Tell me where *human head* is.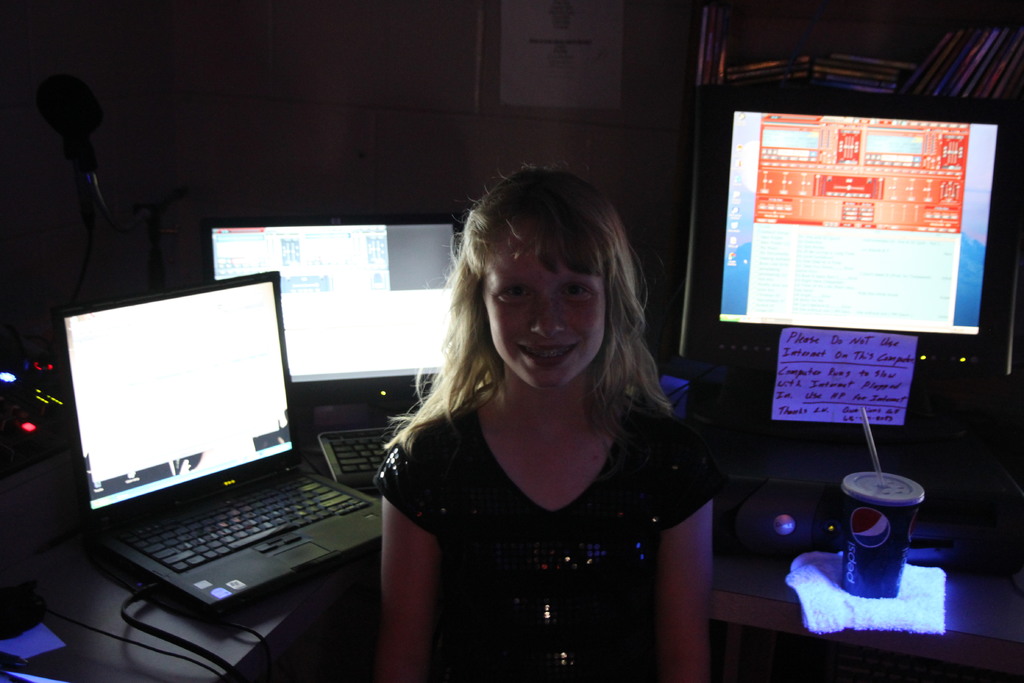
*human head* is at <box>377,158,683,429</box>.
